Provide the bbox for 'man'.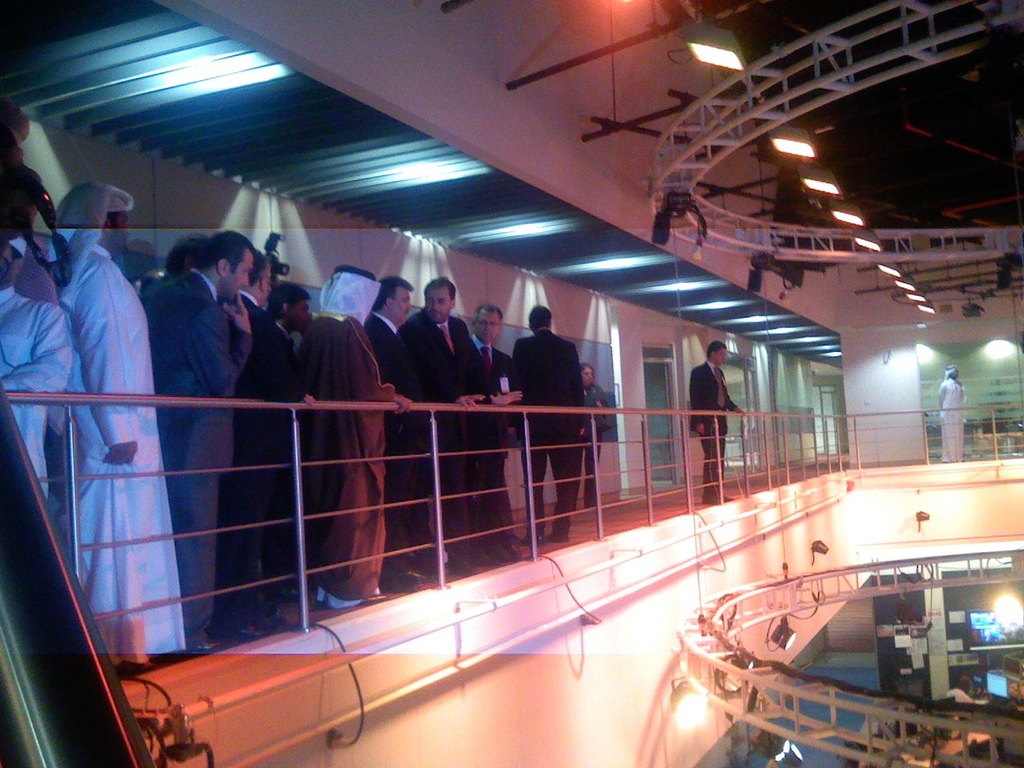
{"left": 277, "top": 282, "right": 313, "bottom": 359}.
